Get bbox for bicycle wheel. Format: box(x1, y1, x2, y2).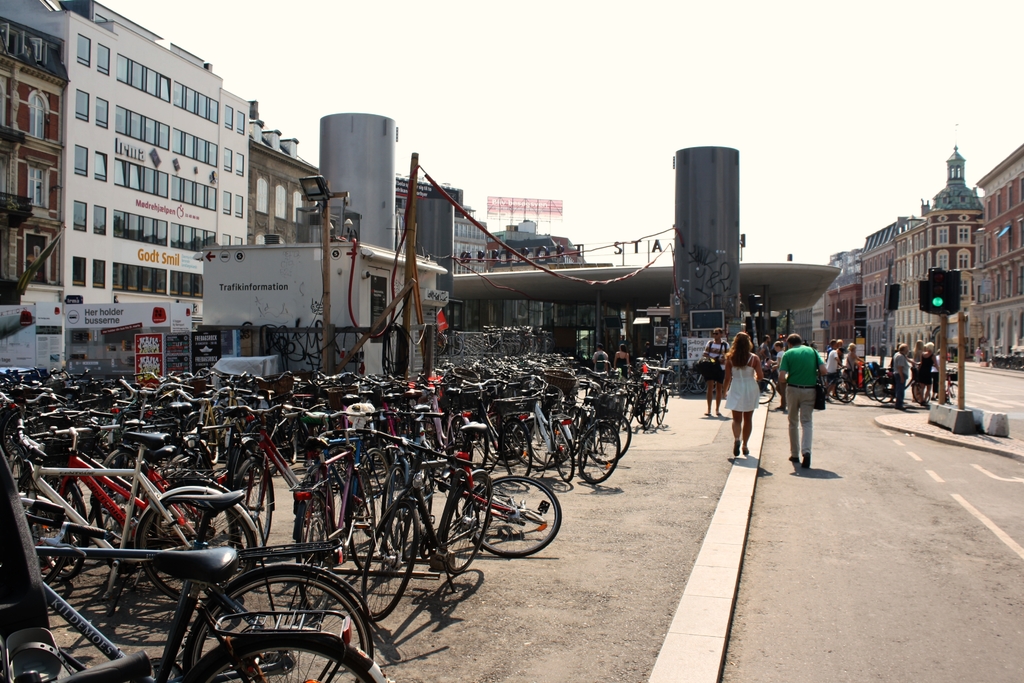
box(456, 476, 559, 566).
